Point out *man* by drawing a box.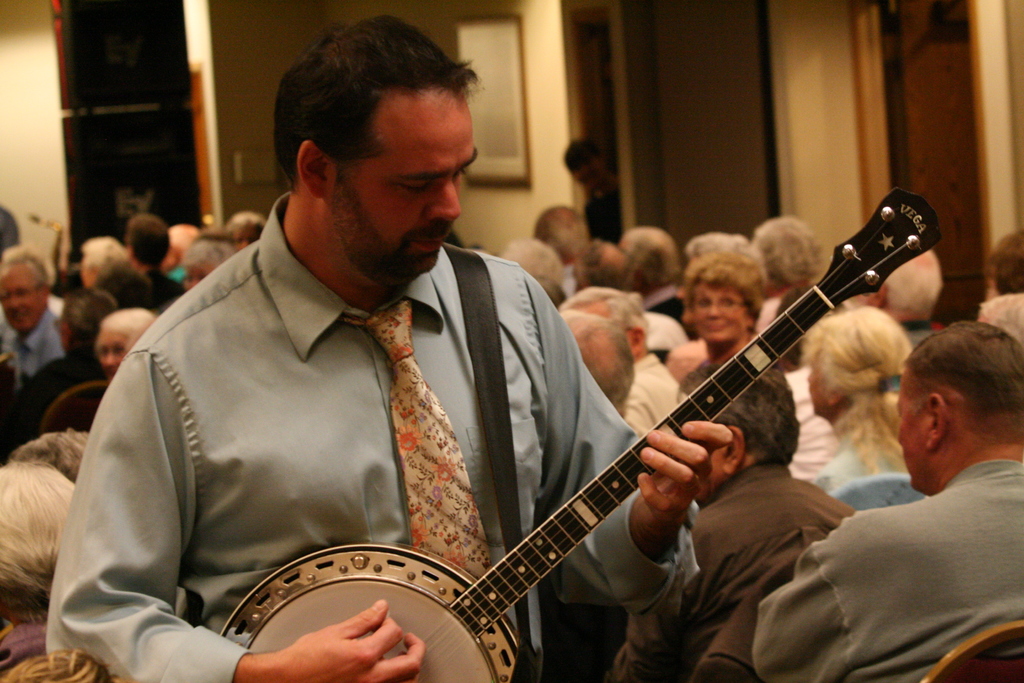
<region>860, 244, 939, 350</region>.
